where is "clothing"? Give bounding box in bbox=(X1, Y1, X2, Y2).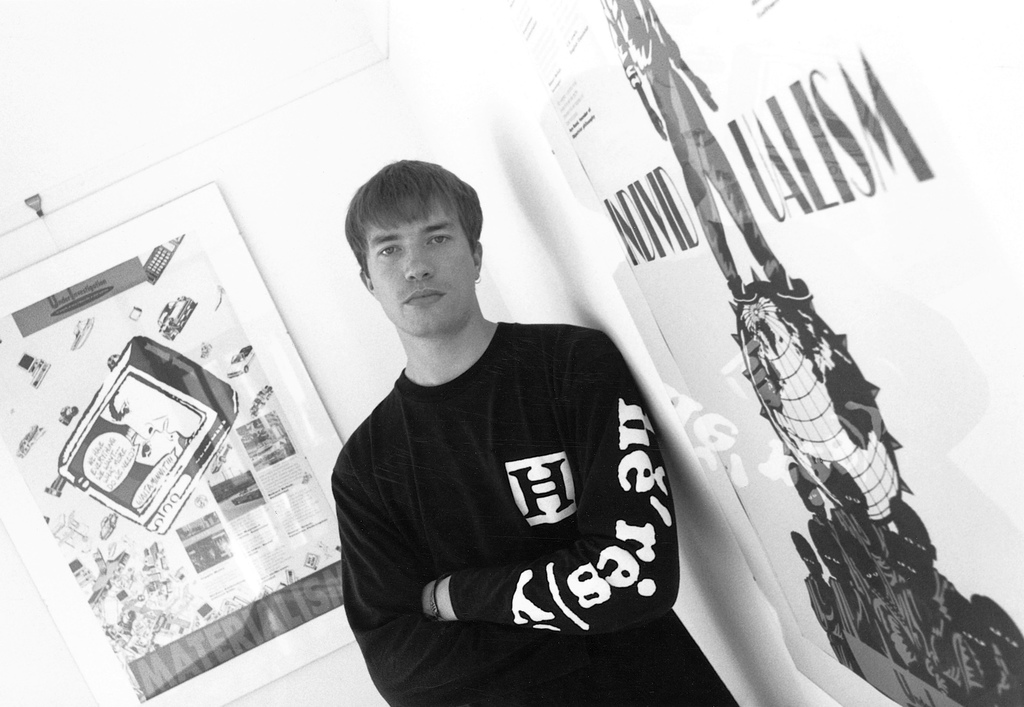
bbox=(333, 321, 750, 706).
